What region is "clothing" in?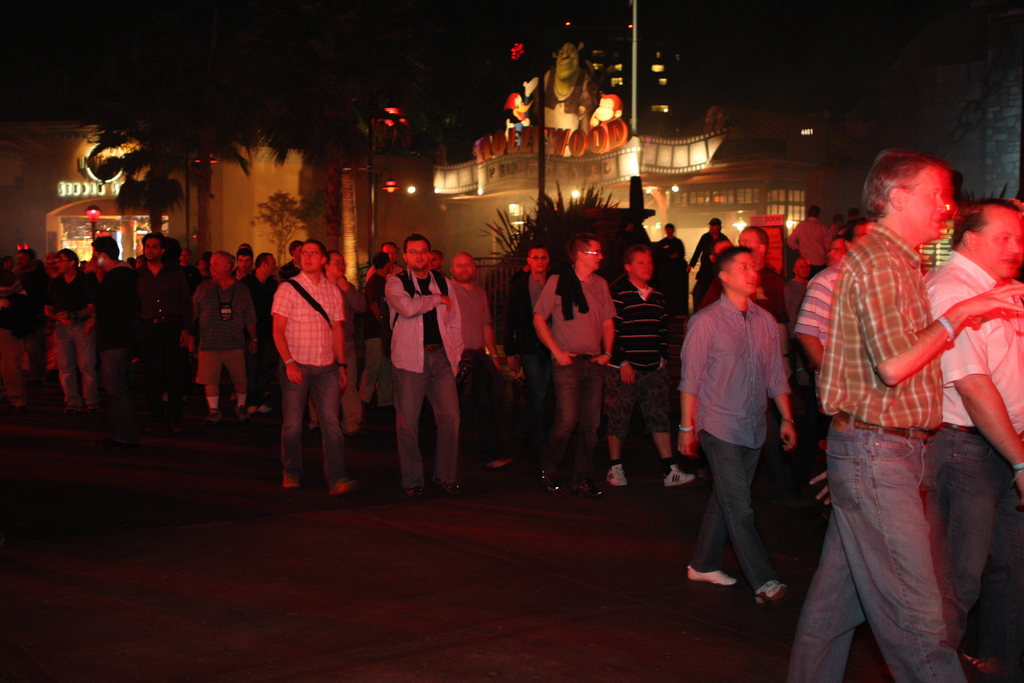
box=[145, 265, 193, 414].
